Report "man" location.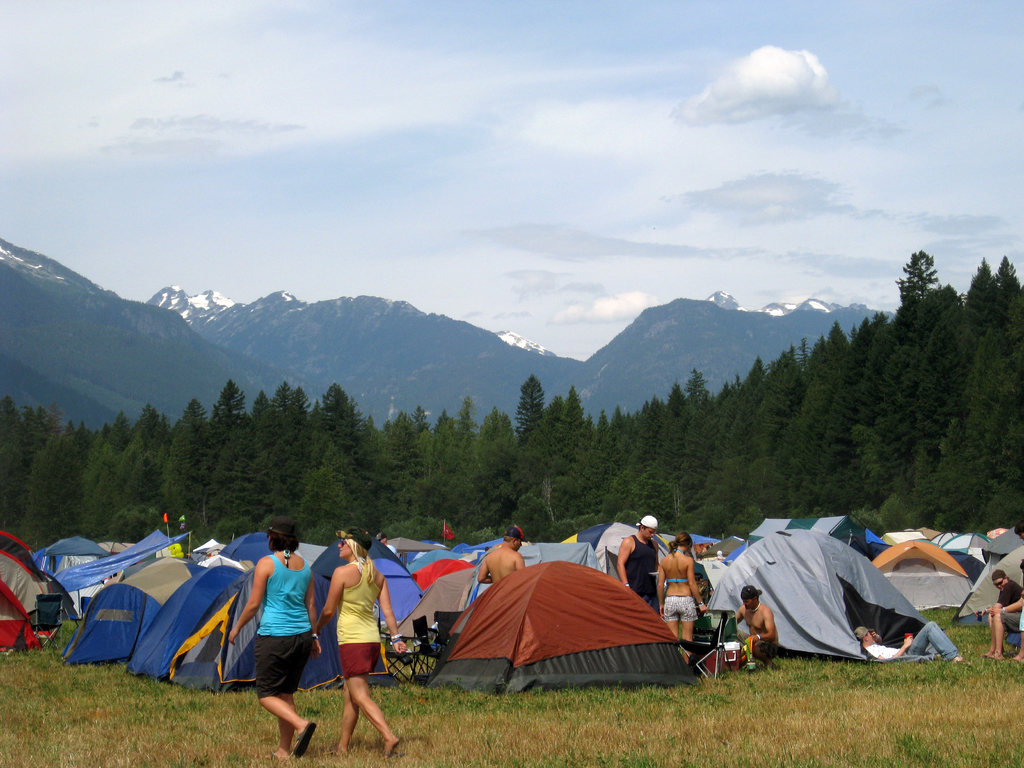
Report: <bbox>982, 570, 1023, 660</bbox>.
